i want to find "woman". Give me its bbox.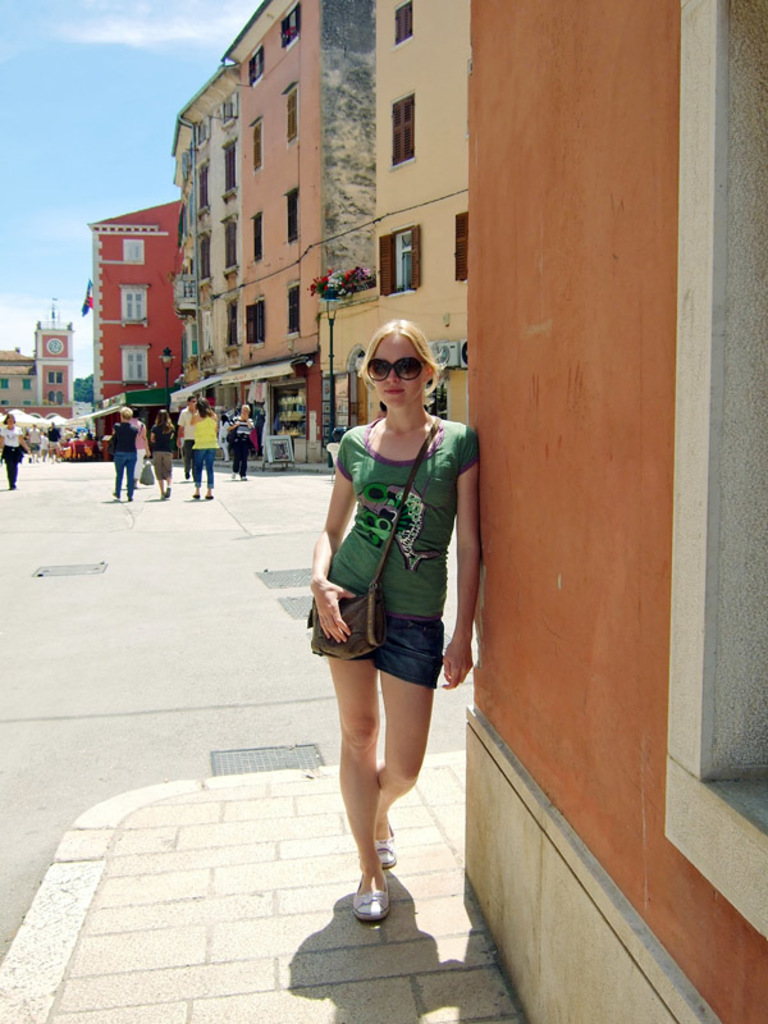
(x1=285, y1=353, x2=470, y2=905).
